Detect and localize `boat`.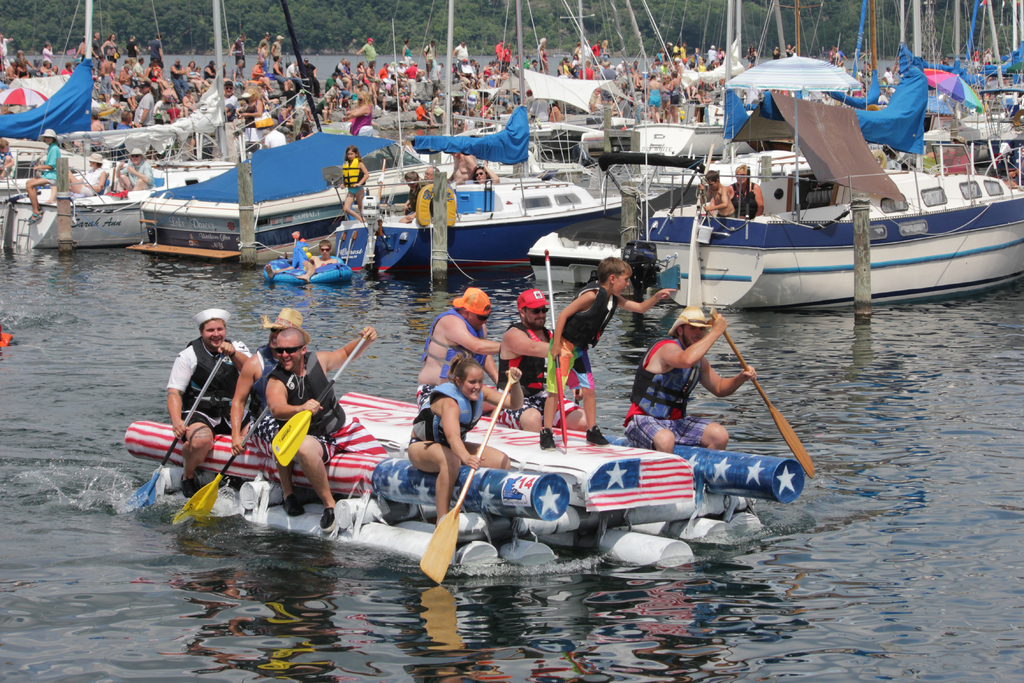
Localized at [left=877, top=0, right=1023, bottom=181].
